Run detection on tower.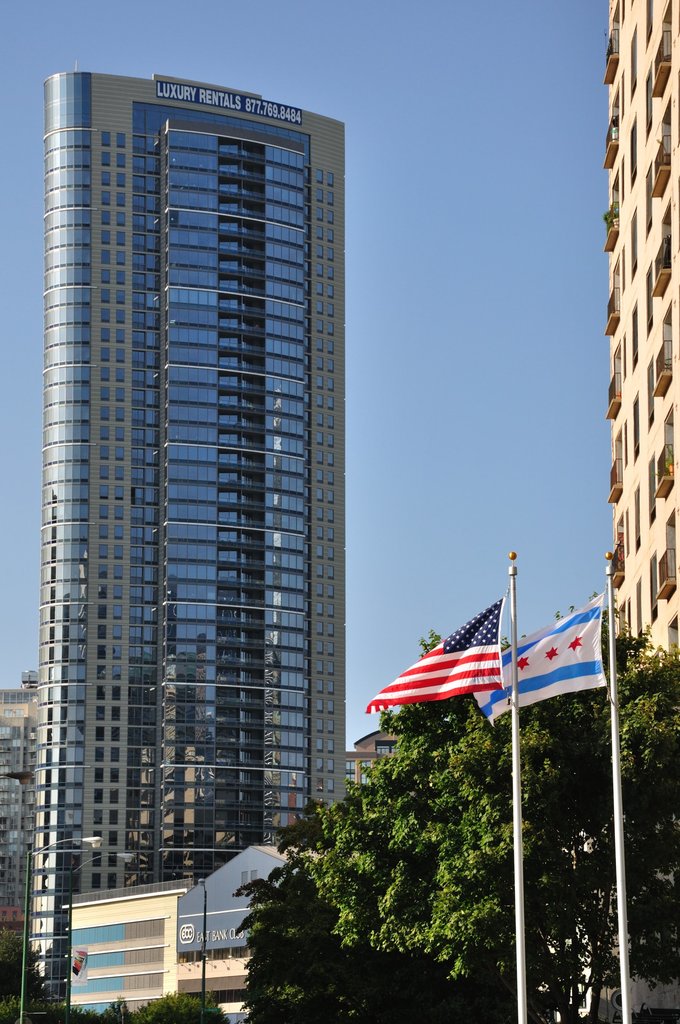
Result: pyautogui.locateOnScreen(24, 63, 351, 1023).
